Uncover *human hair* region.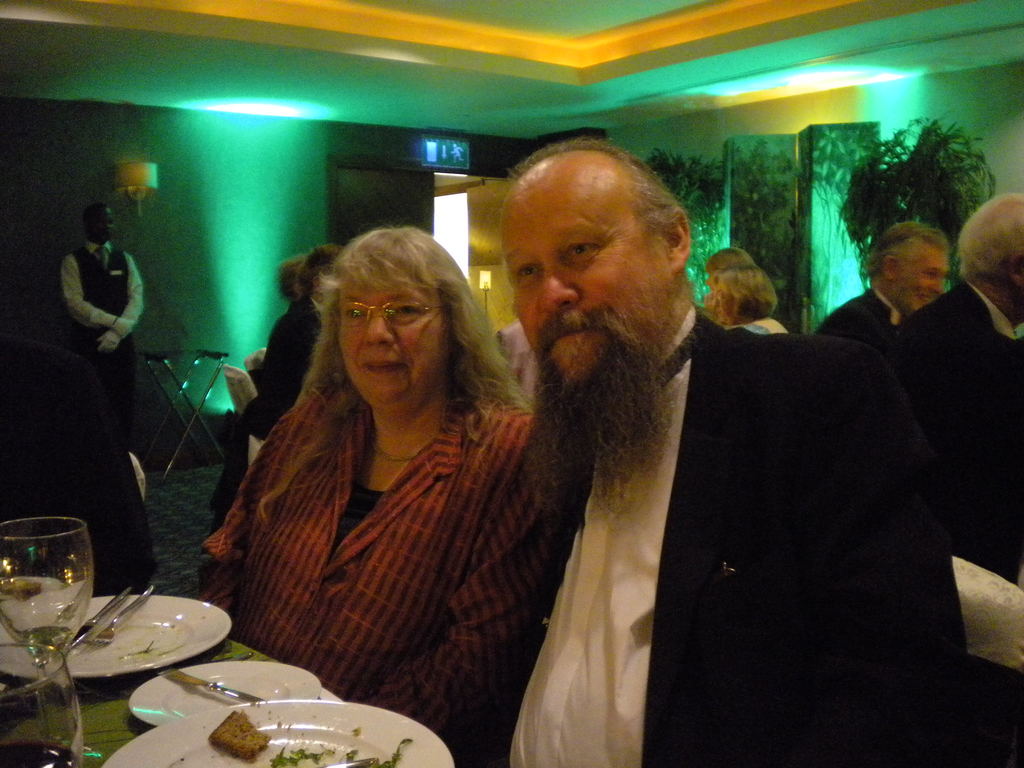
Uncovered: x1=294 y1=242 x2=342 y2=300.
